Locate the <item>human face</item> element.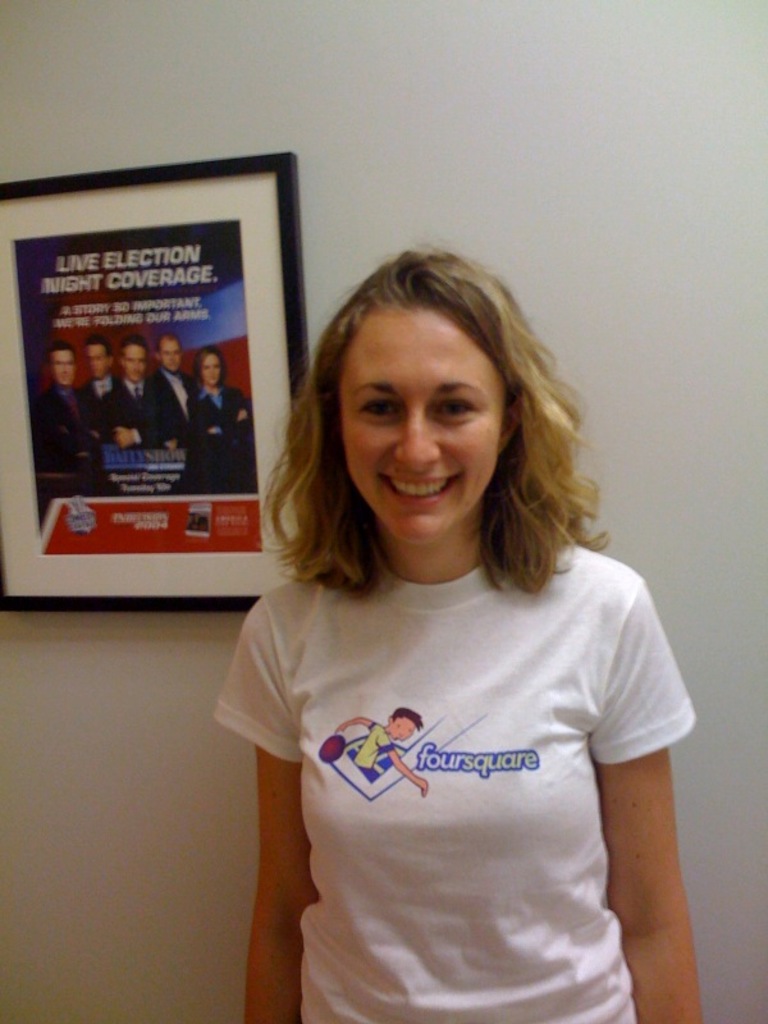
Element bbox: <region>46, 343, 77, 381</region>.
